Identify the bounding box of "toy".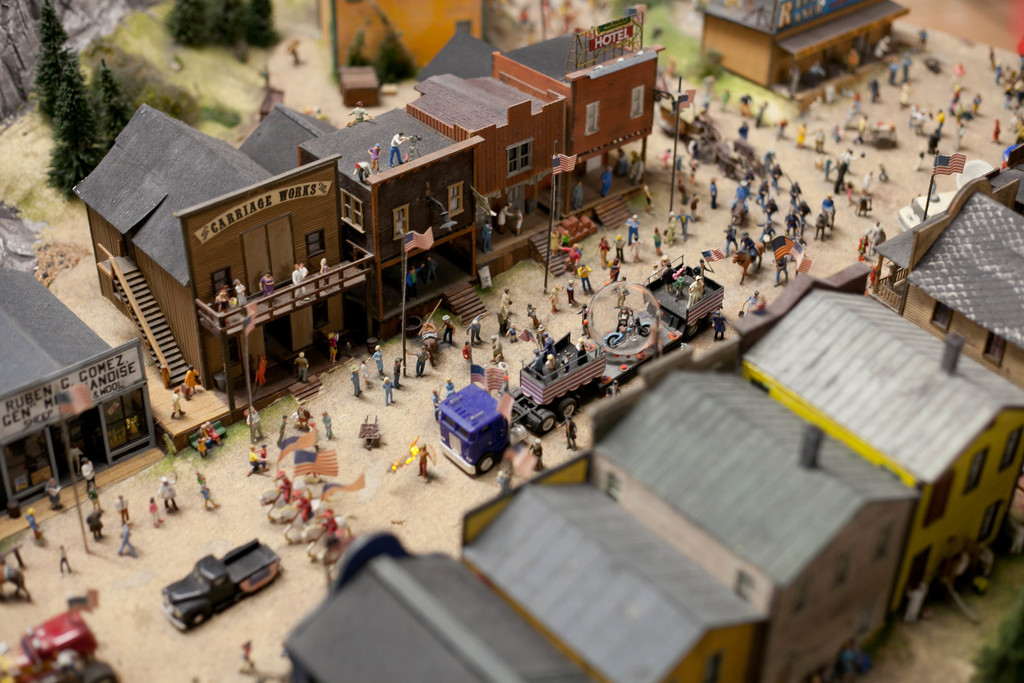
676 176 688 208.
